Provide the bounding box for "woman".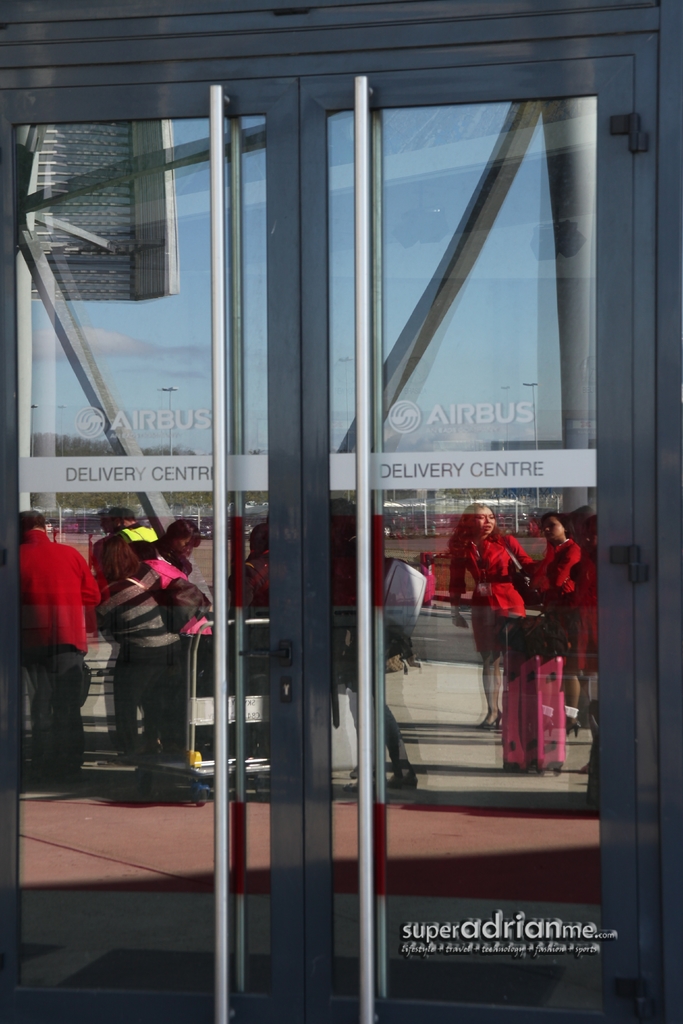
(x1=92, y1=534, x2=187, y2=763).
